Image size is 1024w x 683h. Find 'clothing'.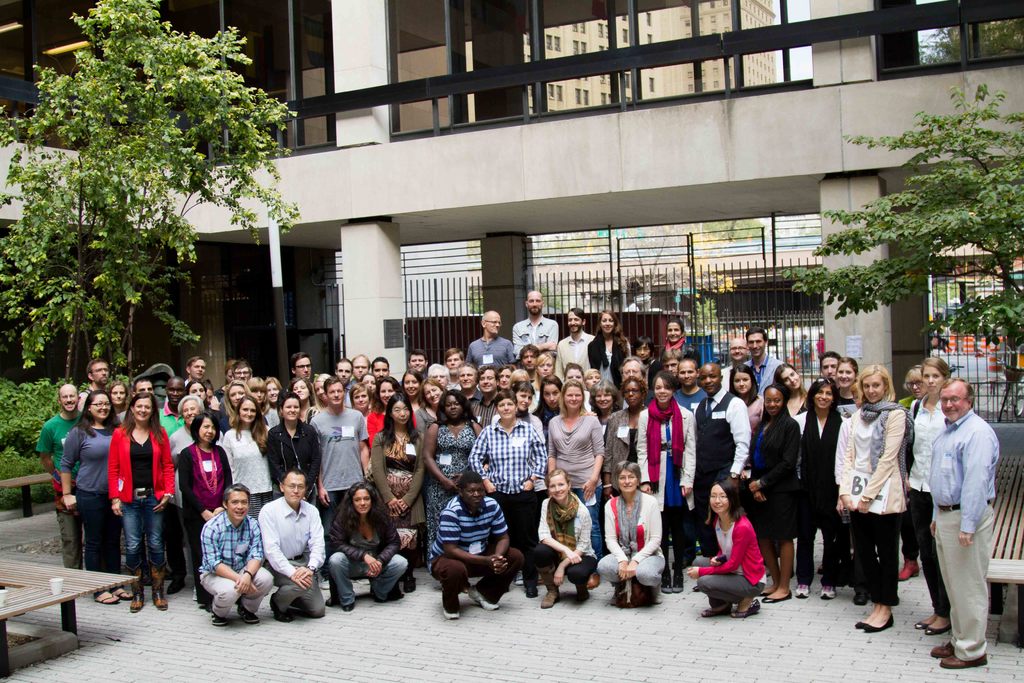
x1=324, y1=500, x2=410, y2=610.
